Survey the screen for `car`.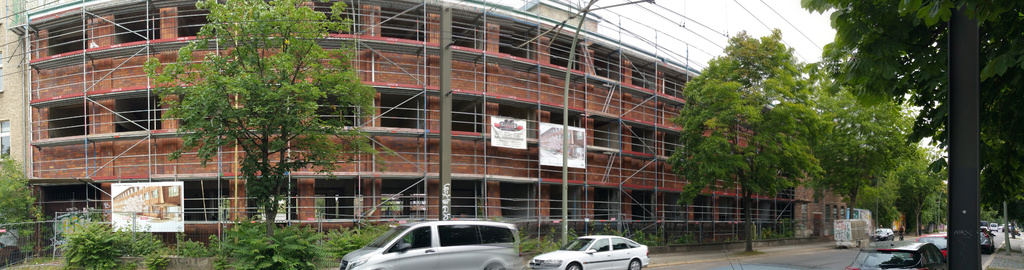
Survey found: 867, 229, 893, 244.
